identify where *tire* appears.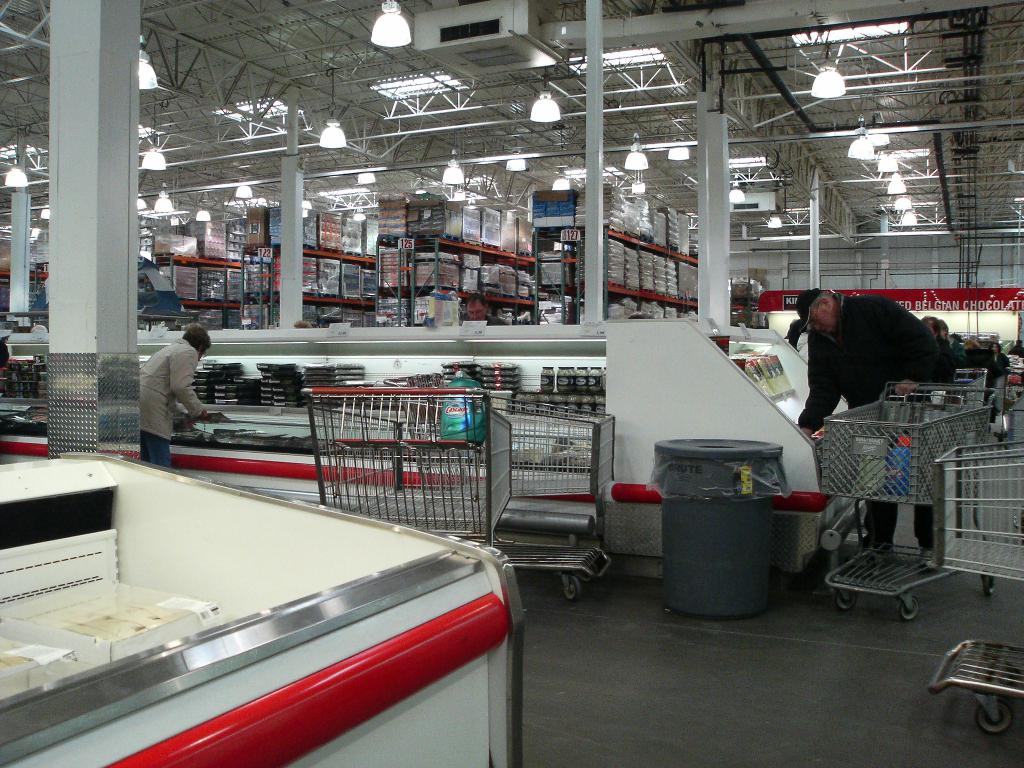
Appears at 563 579 580 604.
